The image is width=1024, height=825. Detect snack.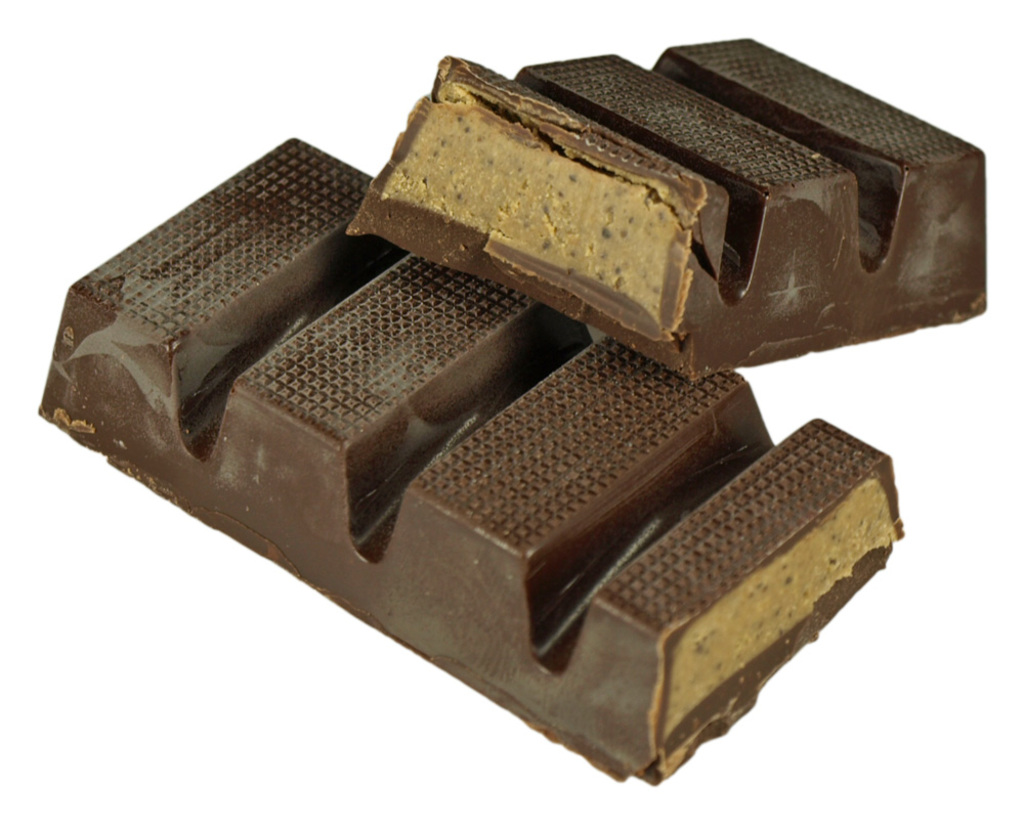
Detection: (352,51,995,322).
